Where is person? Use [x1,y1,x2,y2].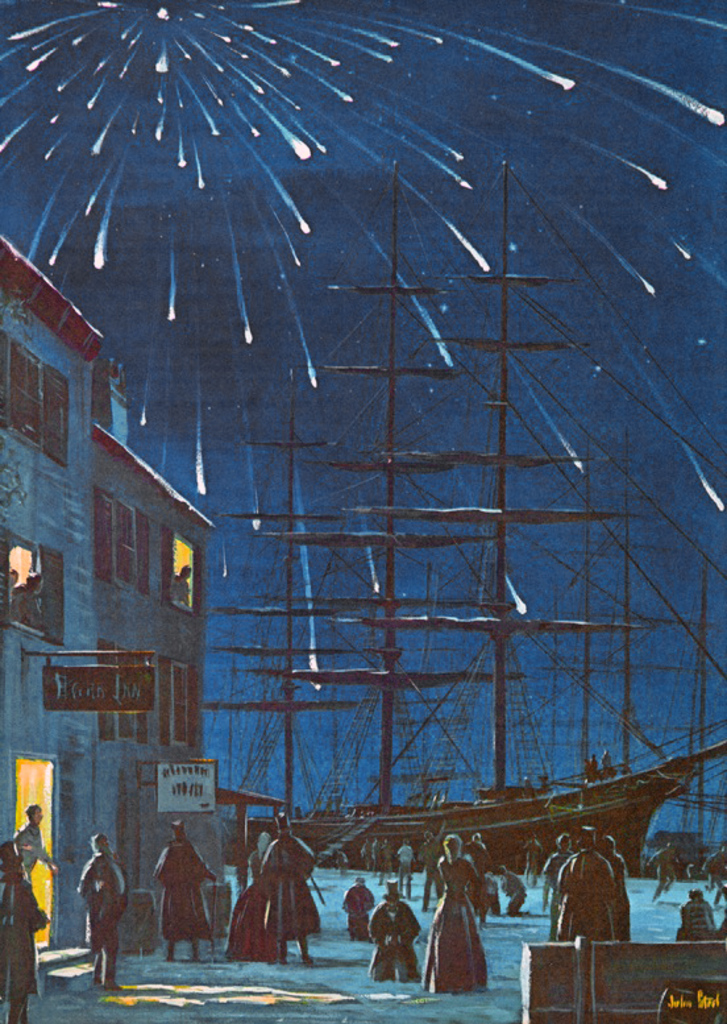
[67,829,113,977].
